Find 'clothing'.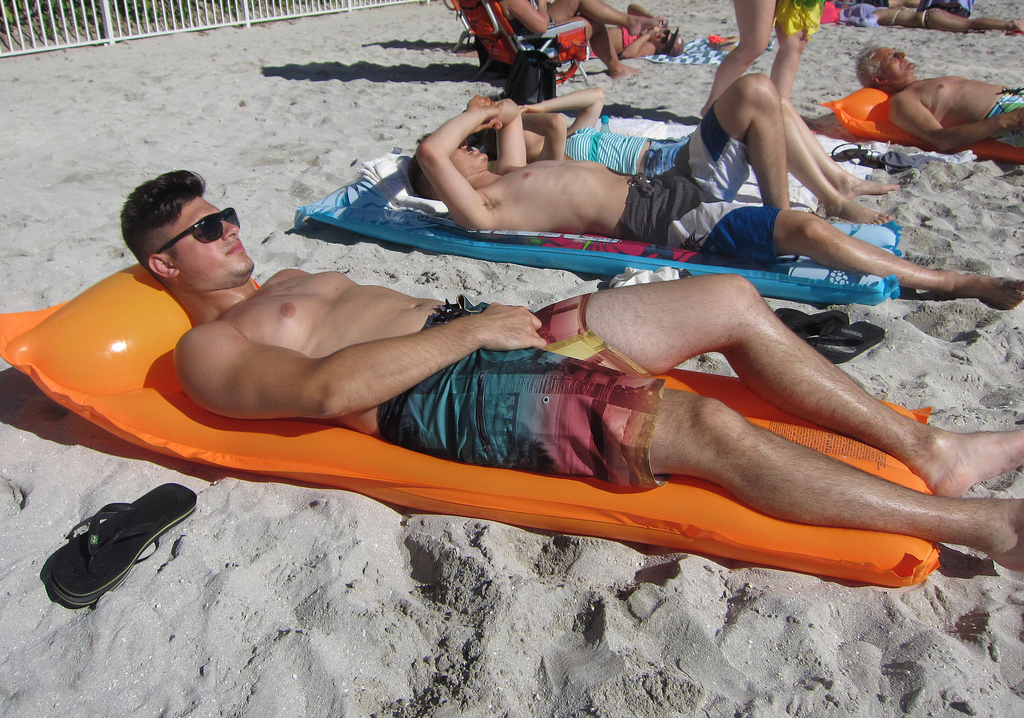
x1=614, y1=23, x2=648, y2=51.
